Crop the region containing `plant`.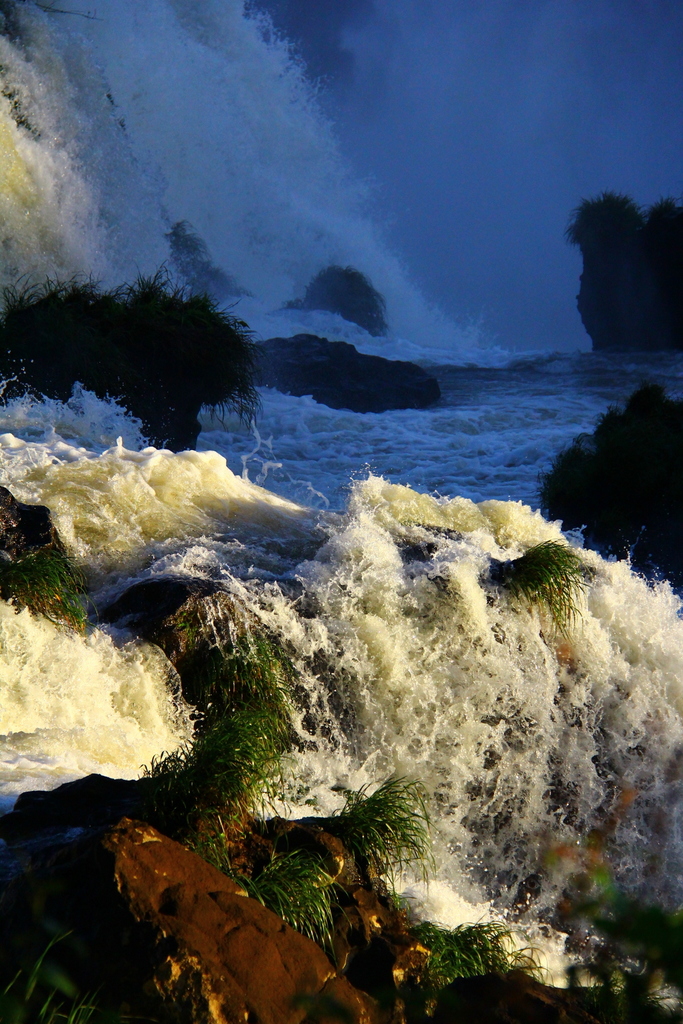
Crop region: x1=0, y1=923, x2=132, y2=1023.
